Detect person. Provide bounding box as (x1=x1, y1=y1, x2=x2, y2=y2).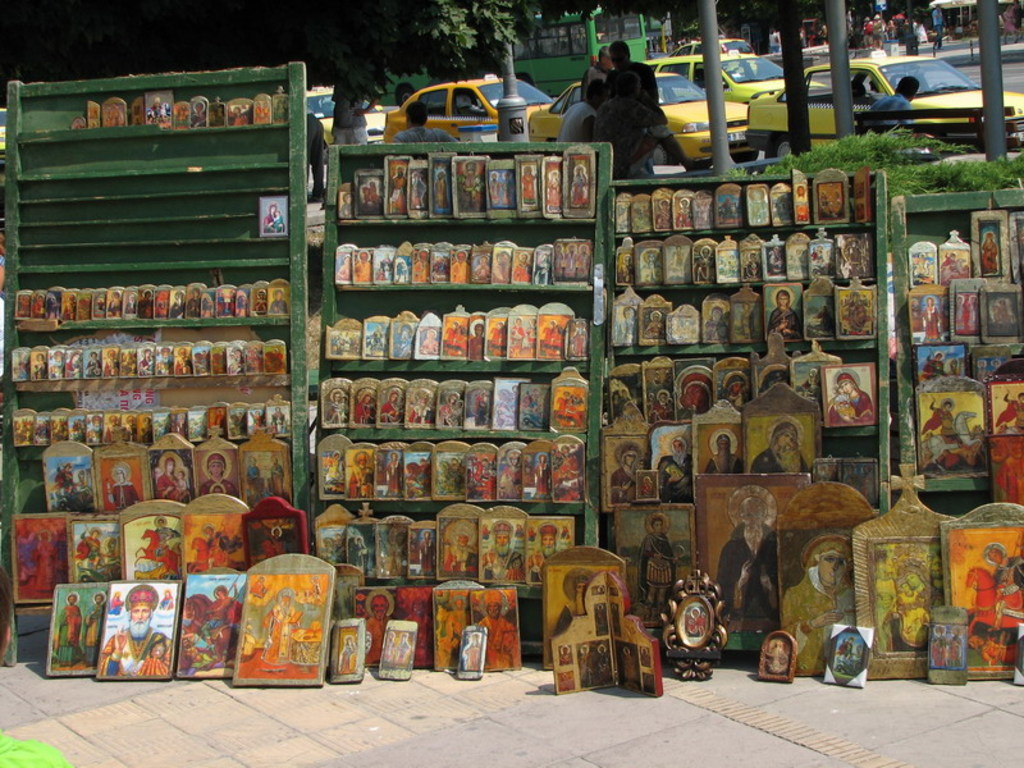
(x1=558, y1=383, x2=584, y2=416).
